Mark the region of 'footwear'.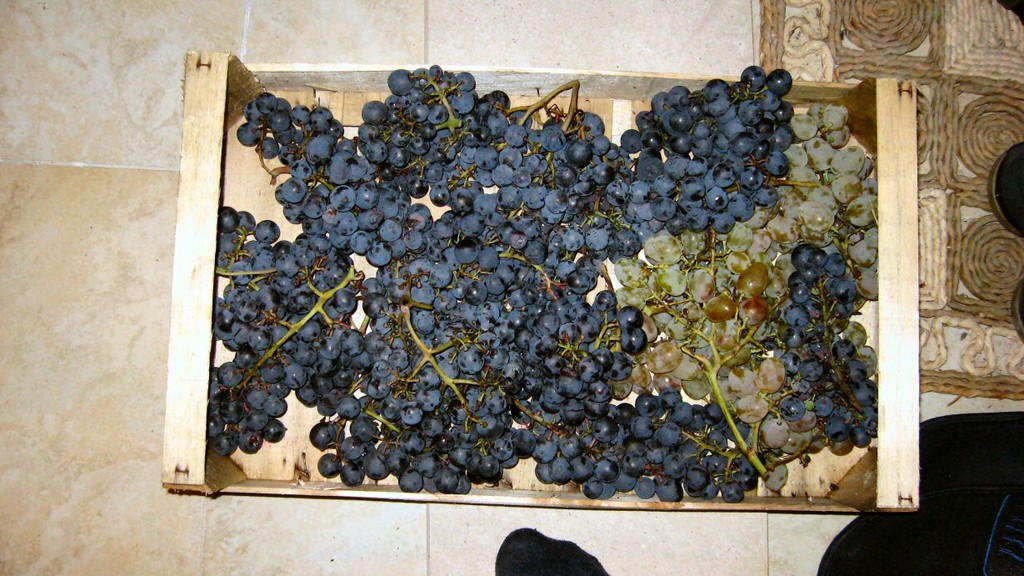
Region: 1013 271 1023 360.
